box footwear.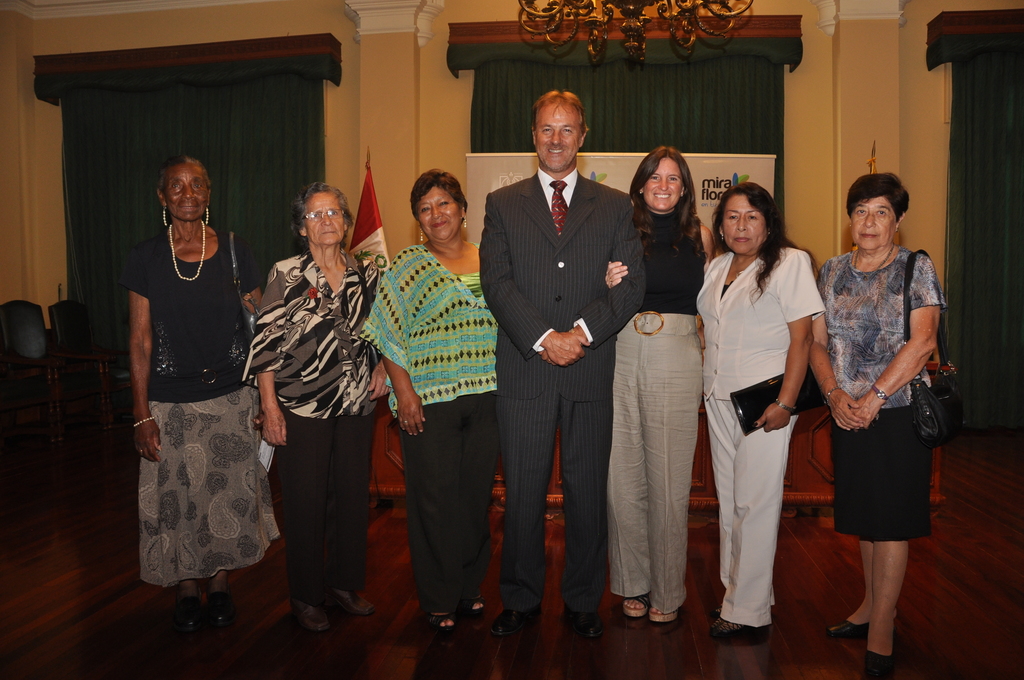
x1=332 y1=587 x2=385 y2=620.
